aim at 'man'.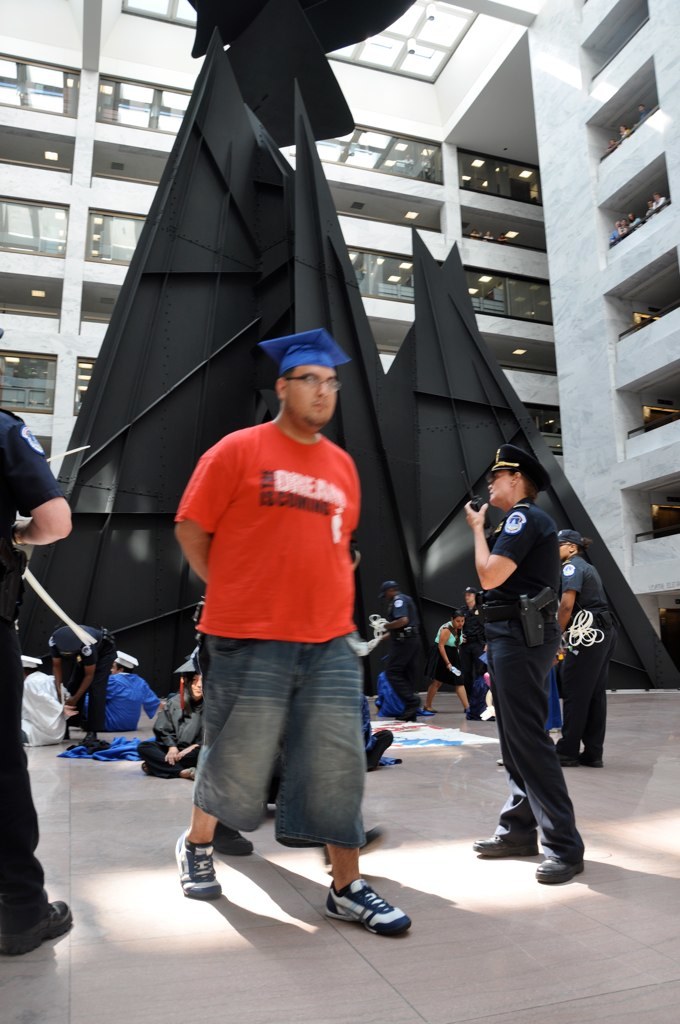
Aimed at x1=0, y1=398, x2=77, y2=957.
